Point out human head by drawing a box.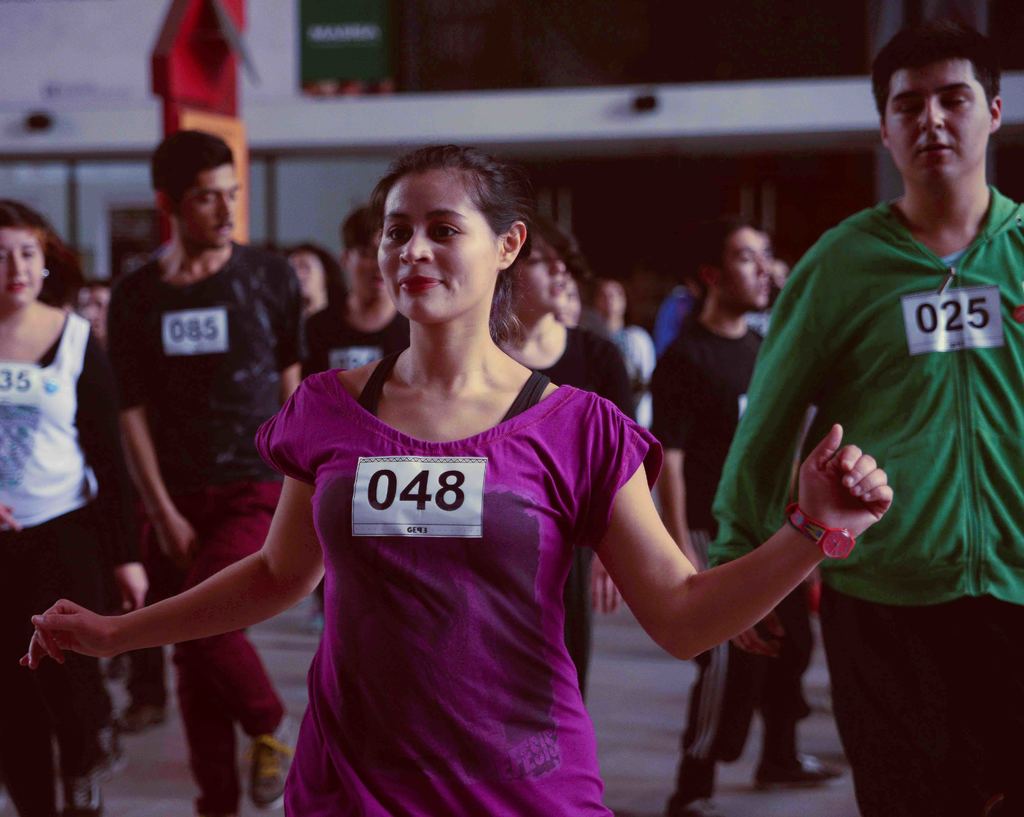
[left=0, top=202, right=49, bottom=303].
